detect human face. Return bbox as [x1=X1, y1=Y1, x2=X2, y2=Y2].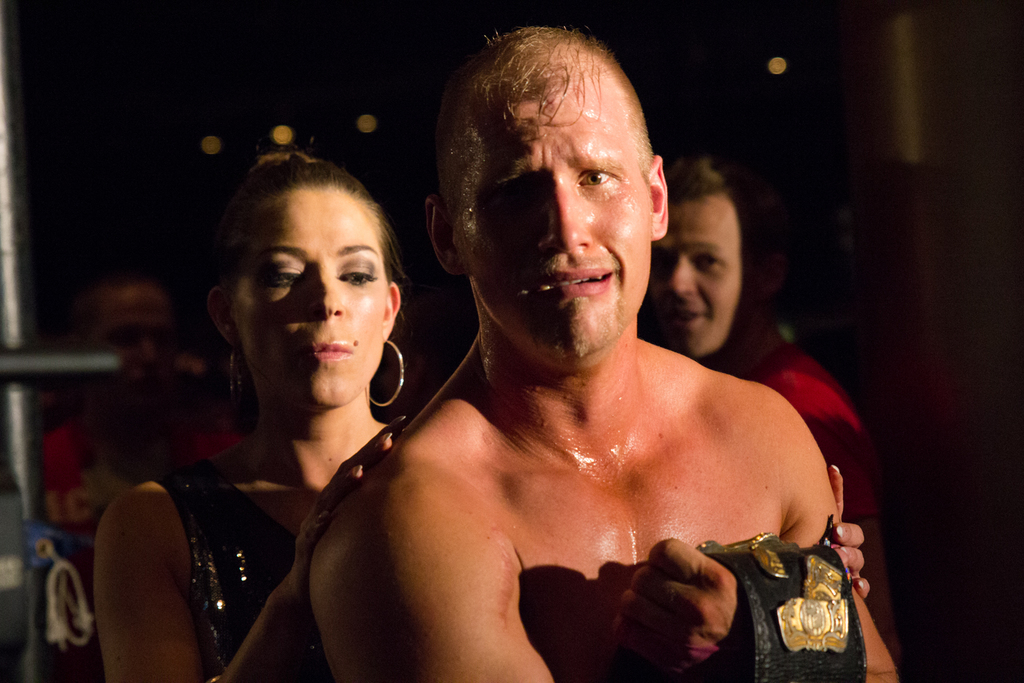
[x1=652, y1=194, x2=758, y2=359].
